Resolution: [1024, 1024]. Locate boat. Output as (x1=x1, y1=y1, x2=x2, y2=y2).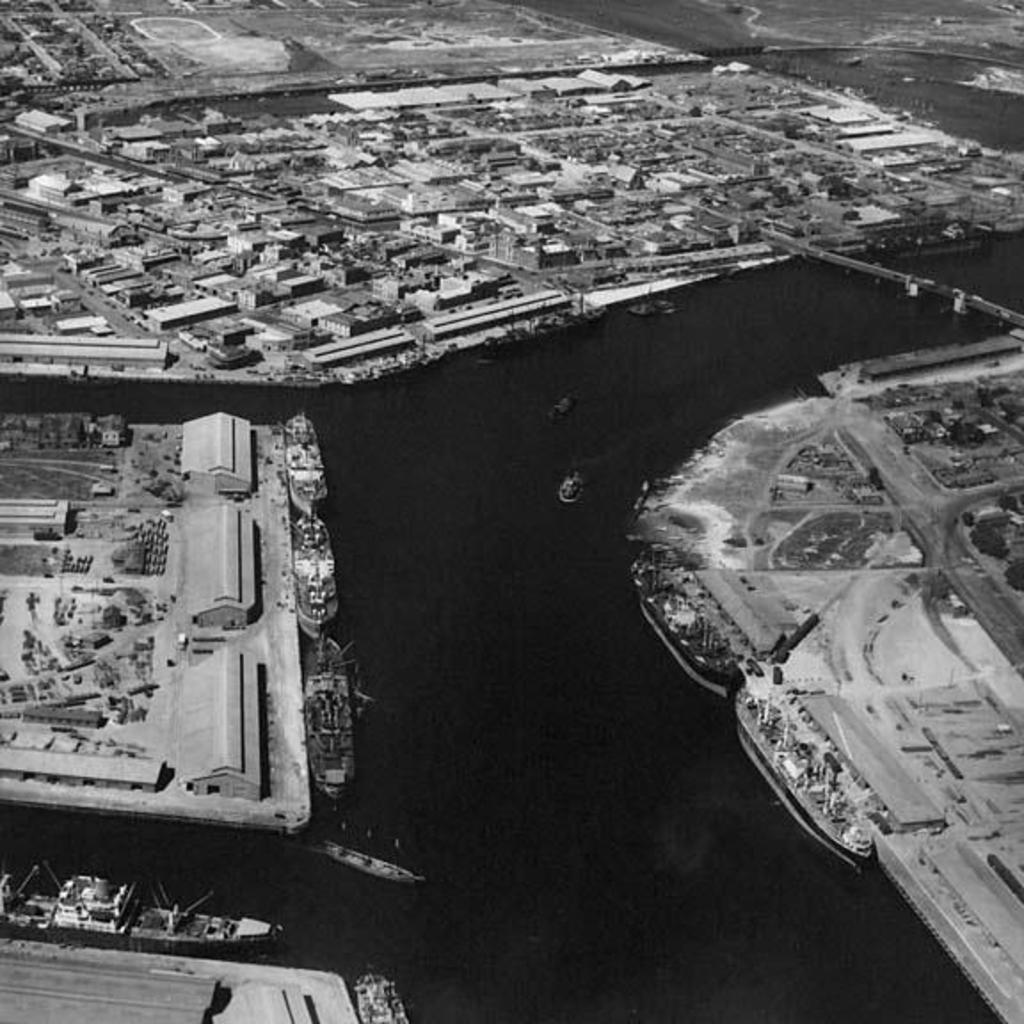
(x1=626, y1=293, x2=684, y2=318).
